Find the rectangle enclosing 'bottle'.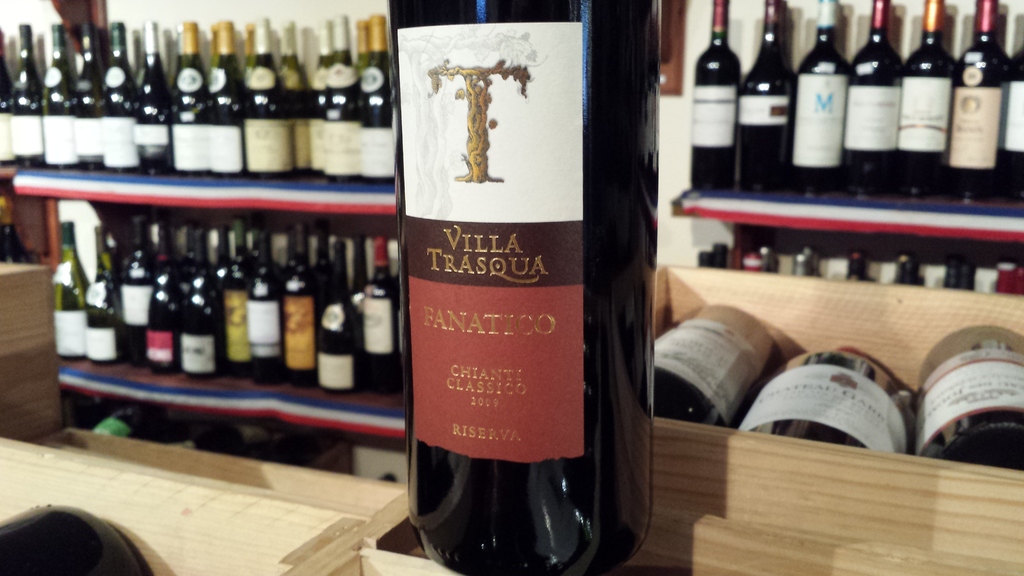
359,13,392,186.
